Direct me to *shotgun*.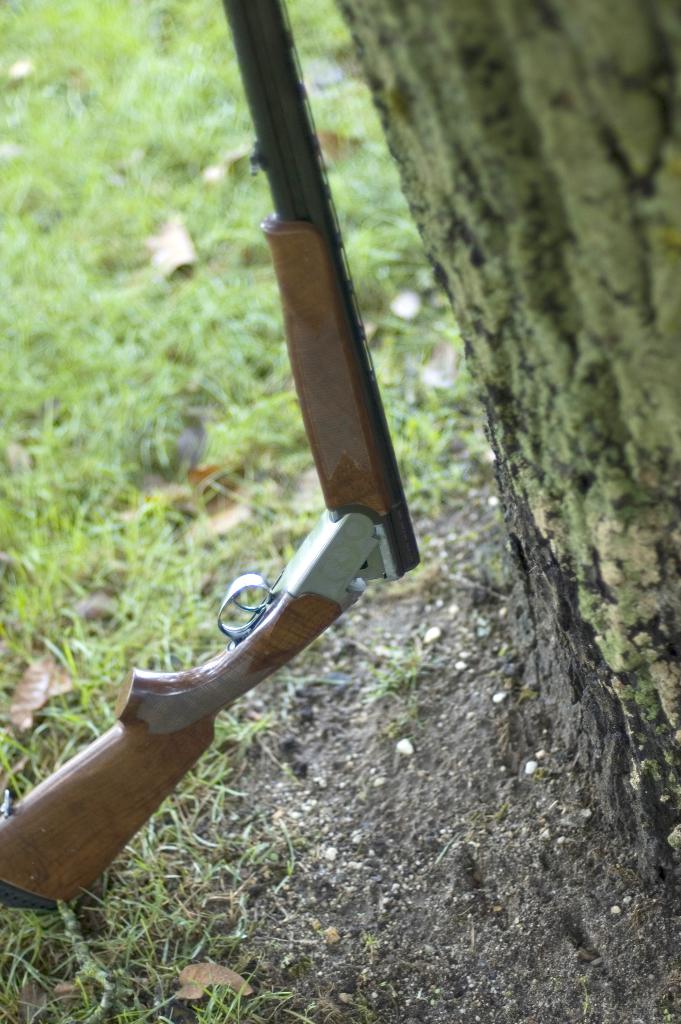
Direction: region(0, 0, 422, 915).
